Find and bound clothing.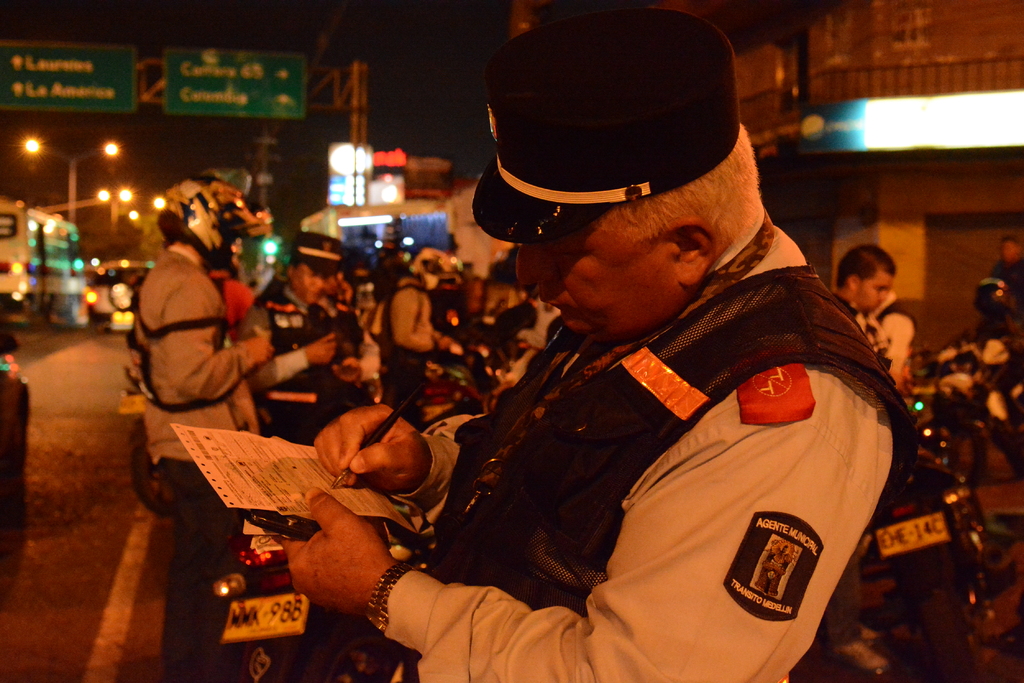
Bound: select_region(372, 280, 436, 425).
